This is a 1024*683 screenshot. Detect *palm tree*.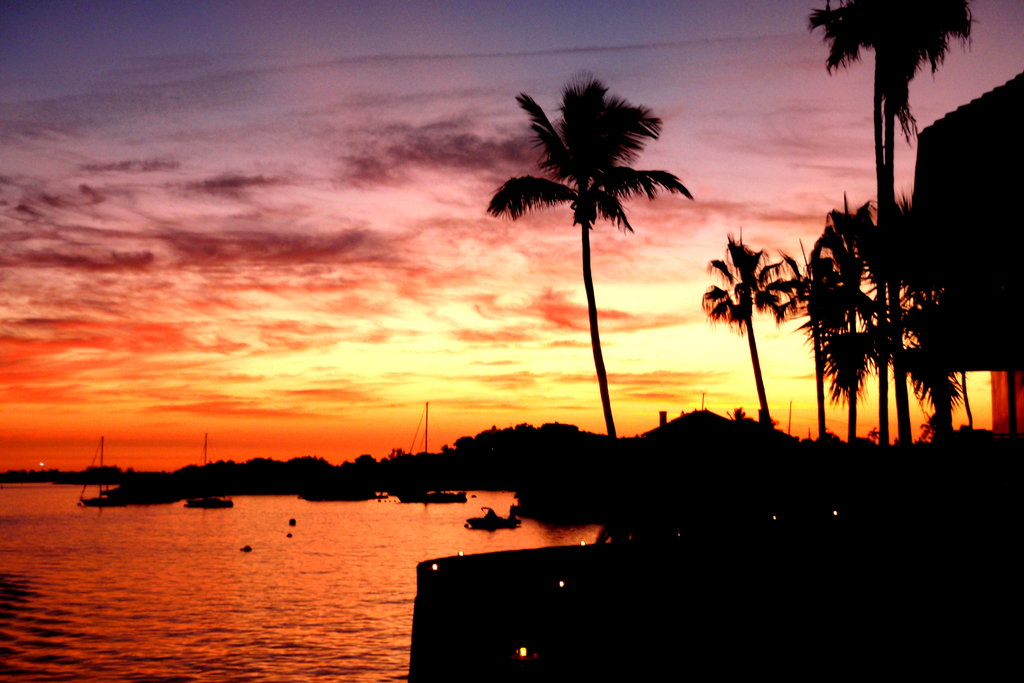
region(480, 72, 692, 441).
